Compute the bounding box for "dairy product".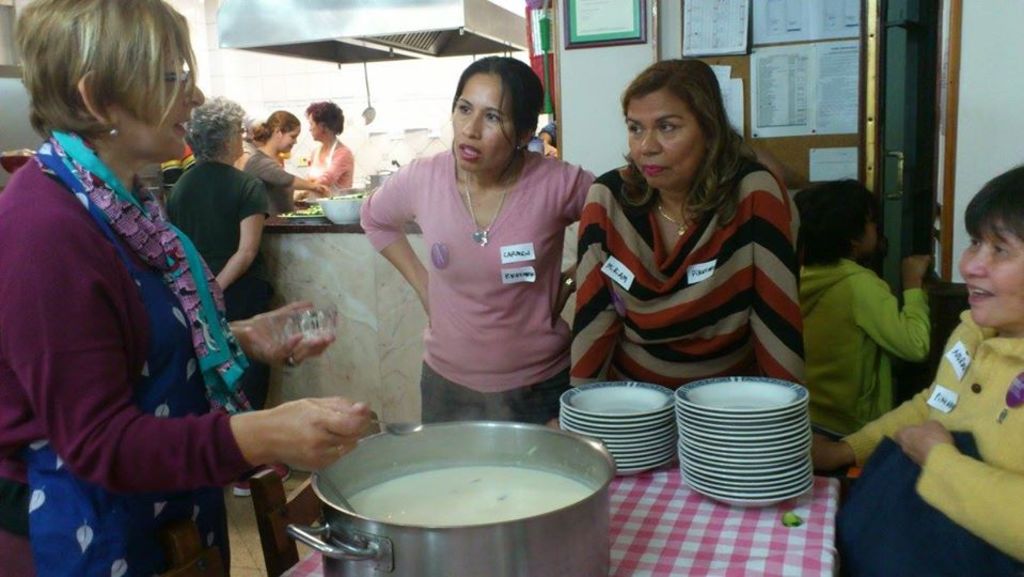
334,471,597,528.
